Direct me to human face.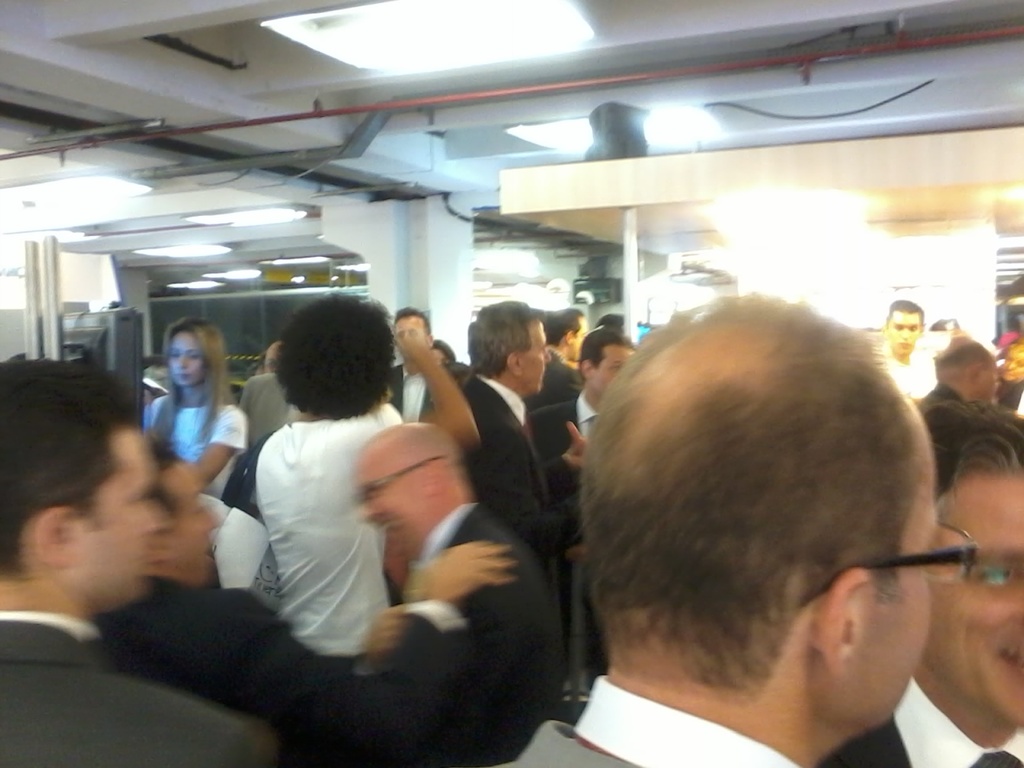
Direction: (x1=588, y1=346, x2=630, y2=398).
